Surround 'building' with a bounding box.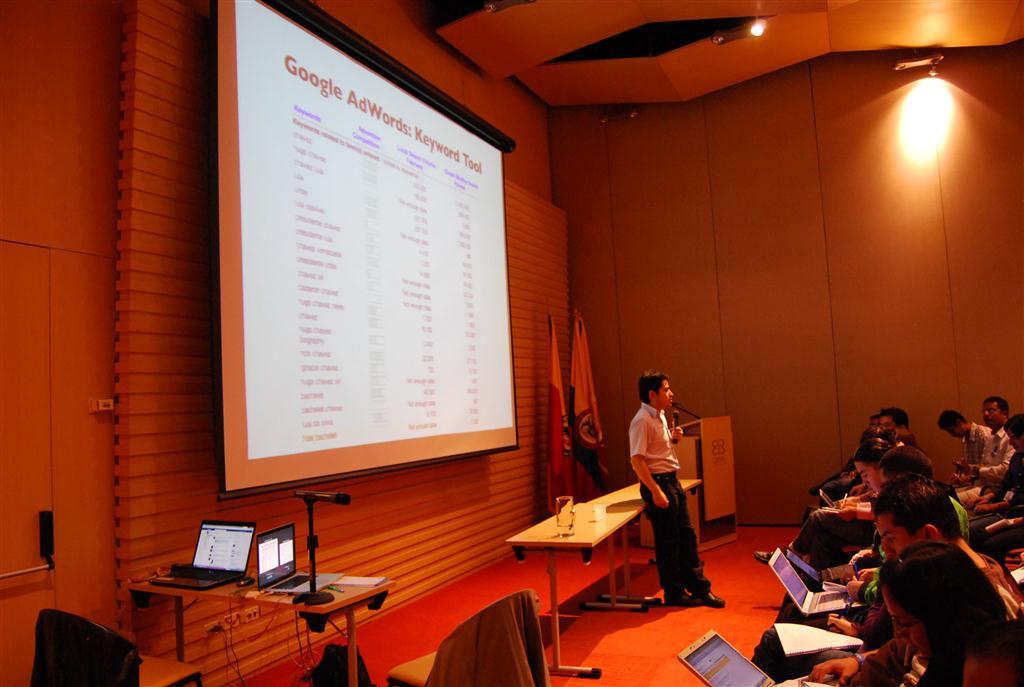
crop(0, 0, 1023, 686).
